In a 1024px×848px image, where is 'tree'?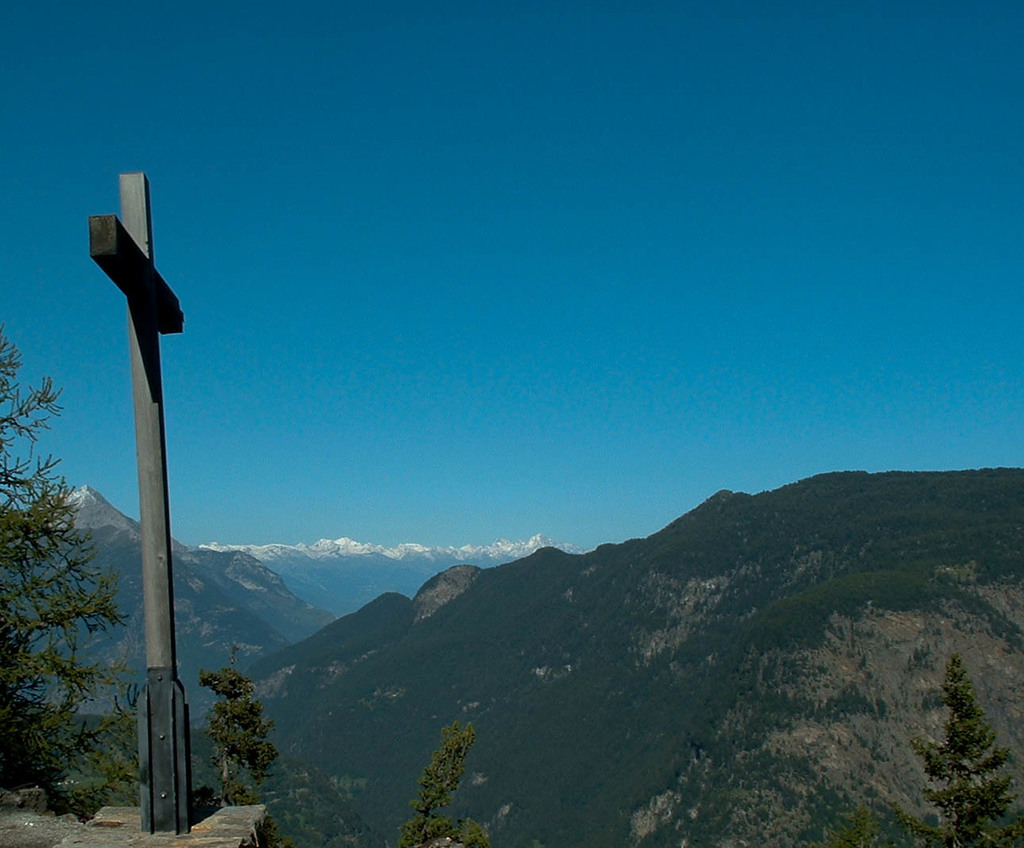
[0,303,142,812].
